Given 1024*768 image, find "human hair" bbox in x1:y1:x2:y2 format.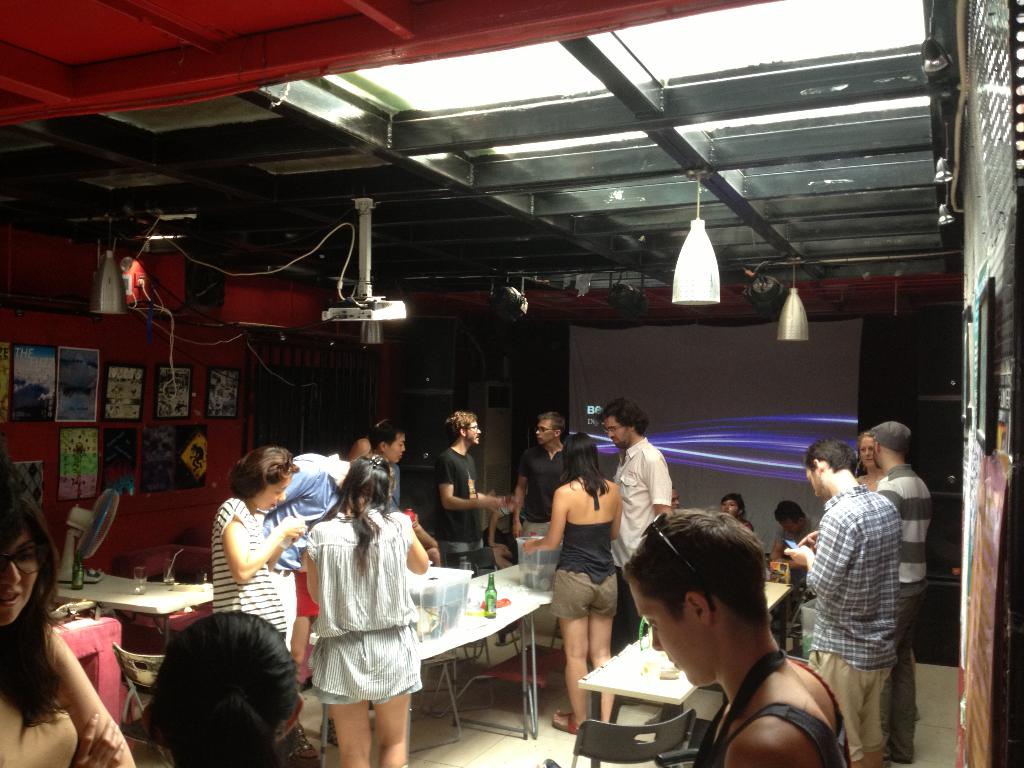
367:420:405:452.
